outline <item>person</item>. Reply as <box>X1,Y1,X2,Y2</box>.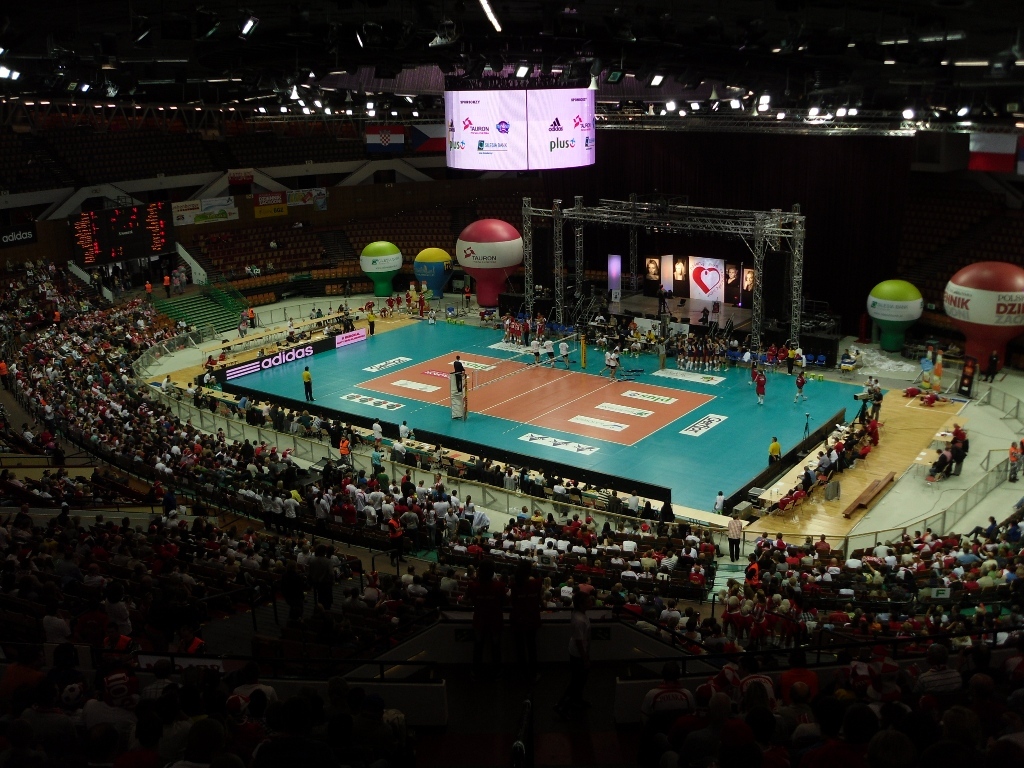
<box>398,296,402,307</box>.
